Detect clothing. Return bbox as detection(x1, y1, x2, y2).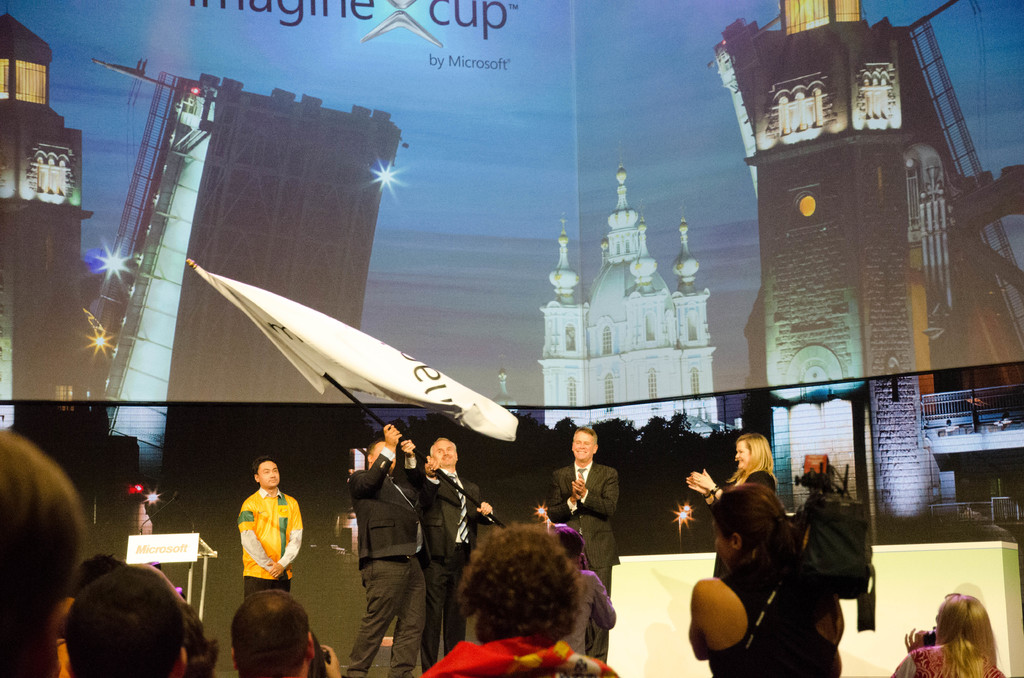
detection(347, 447, 424, 676).
